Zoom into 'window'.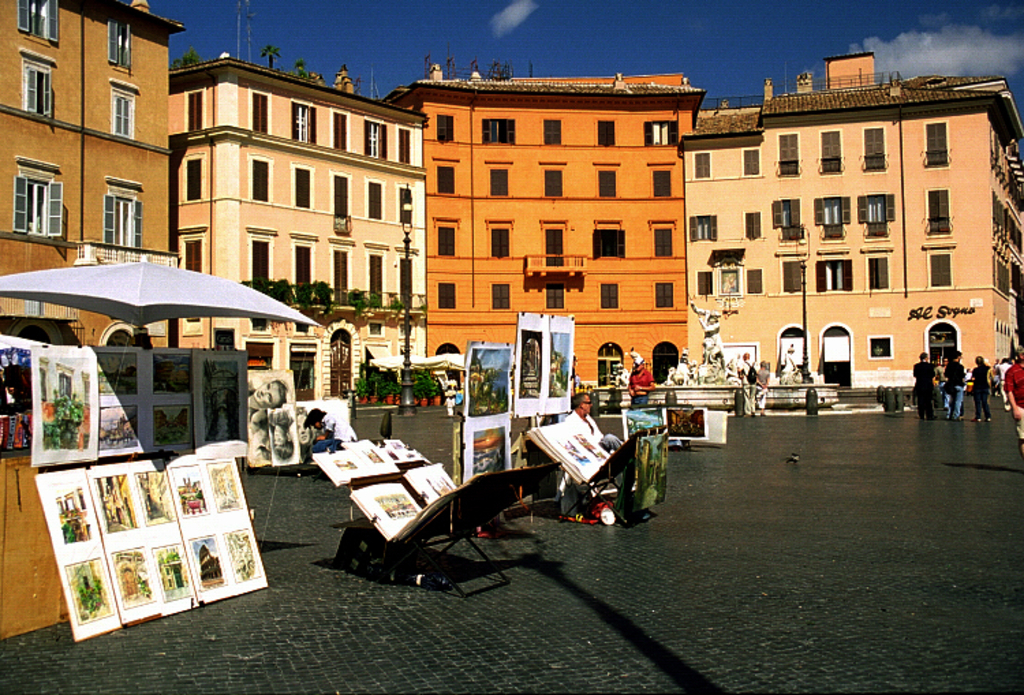
Zoom target: (left=177, top=236, right=205, bottom=336).
